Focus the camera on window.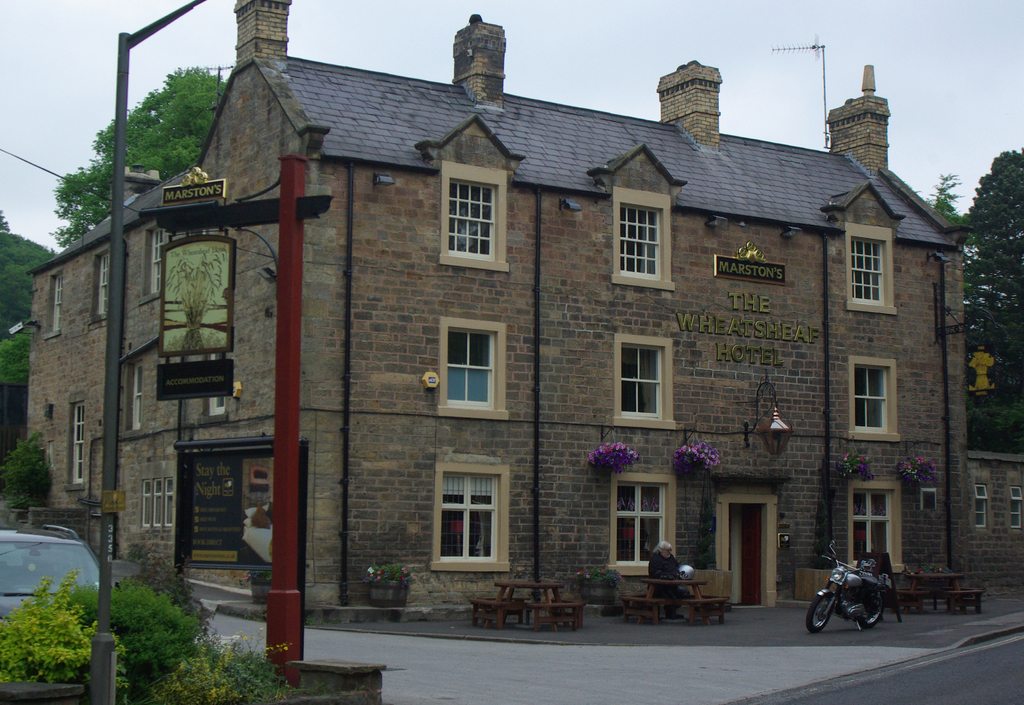
Focus region: [x1=924, y1=490, x2=938, y2=512].
